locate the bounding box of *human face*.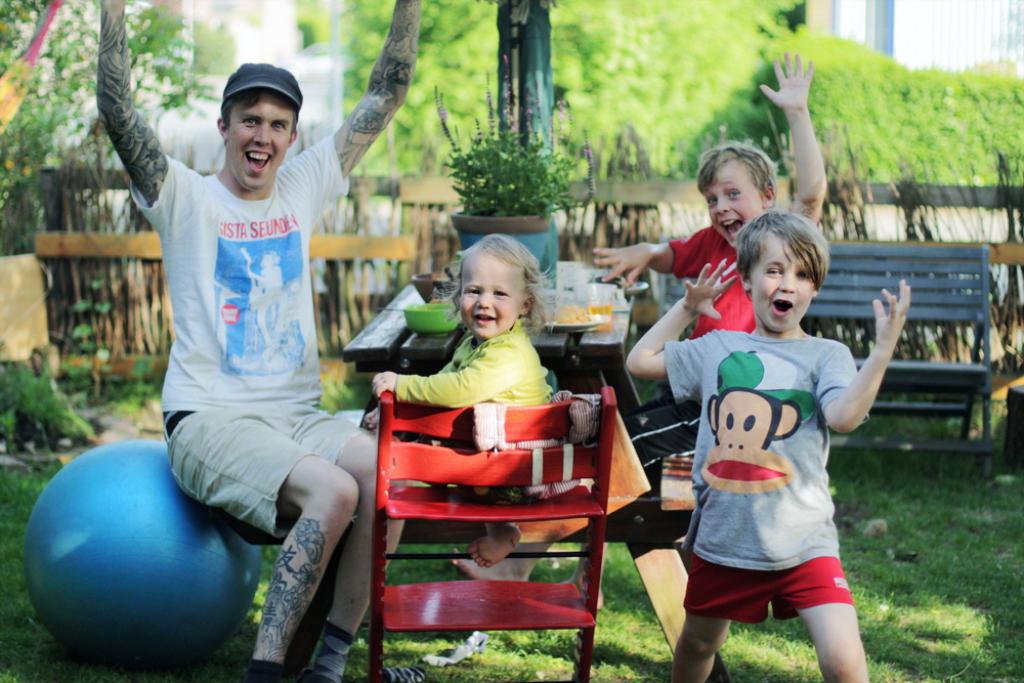
Bounding box: left=758, top=254, right=808, bottom=325.
